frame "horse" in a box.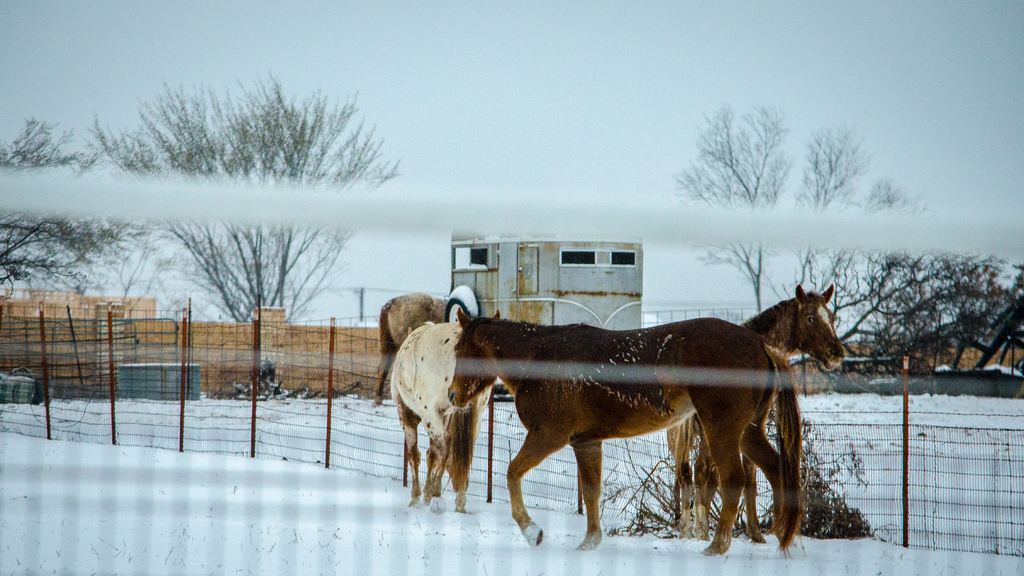
(387, 322, 493, 513).
